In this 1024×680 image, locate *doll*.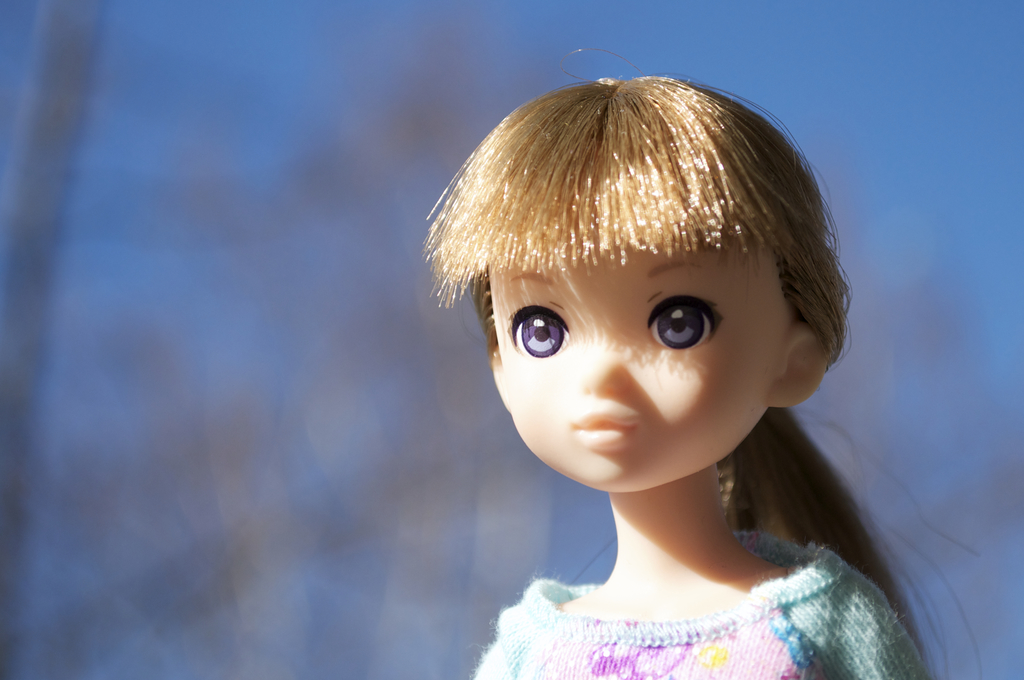
Bounding box: (left=403, top=52, right=918, bottom=679).
